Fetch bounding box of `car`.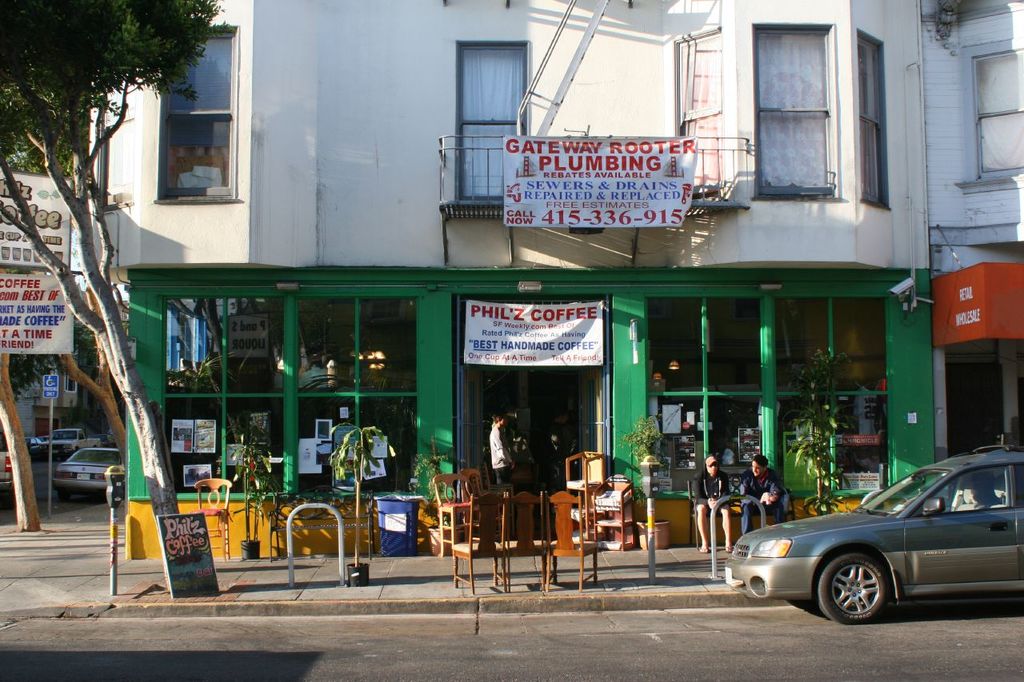
Bbox: [x1=731, y1=457, x2=1023, y2=629].
